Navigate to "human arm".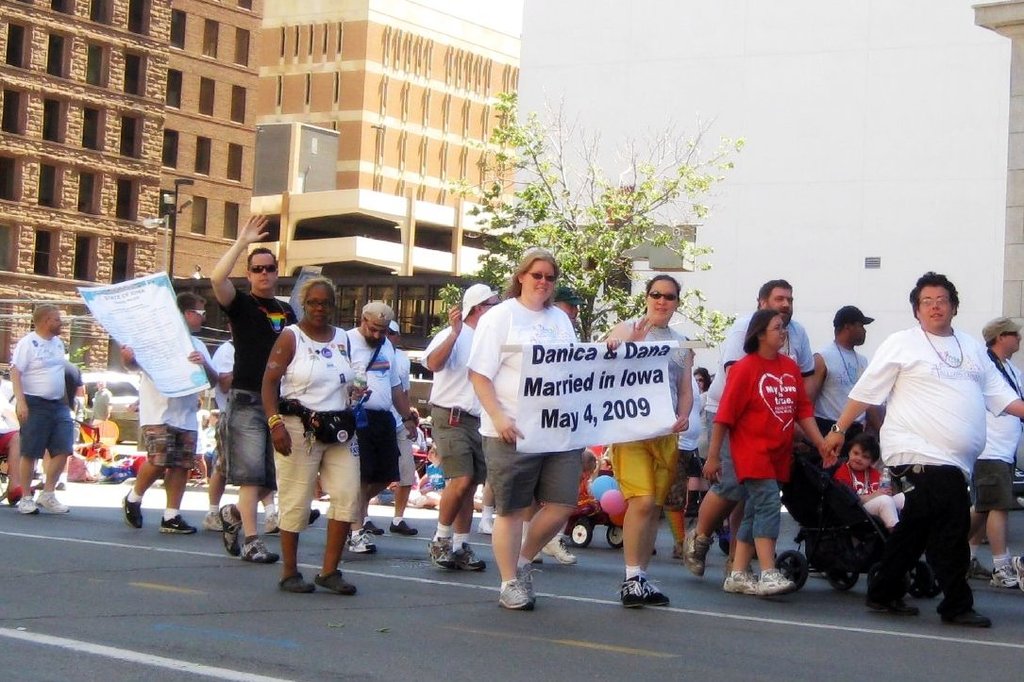
Navigation target: Rect(466, 306, 526, 445).
